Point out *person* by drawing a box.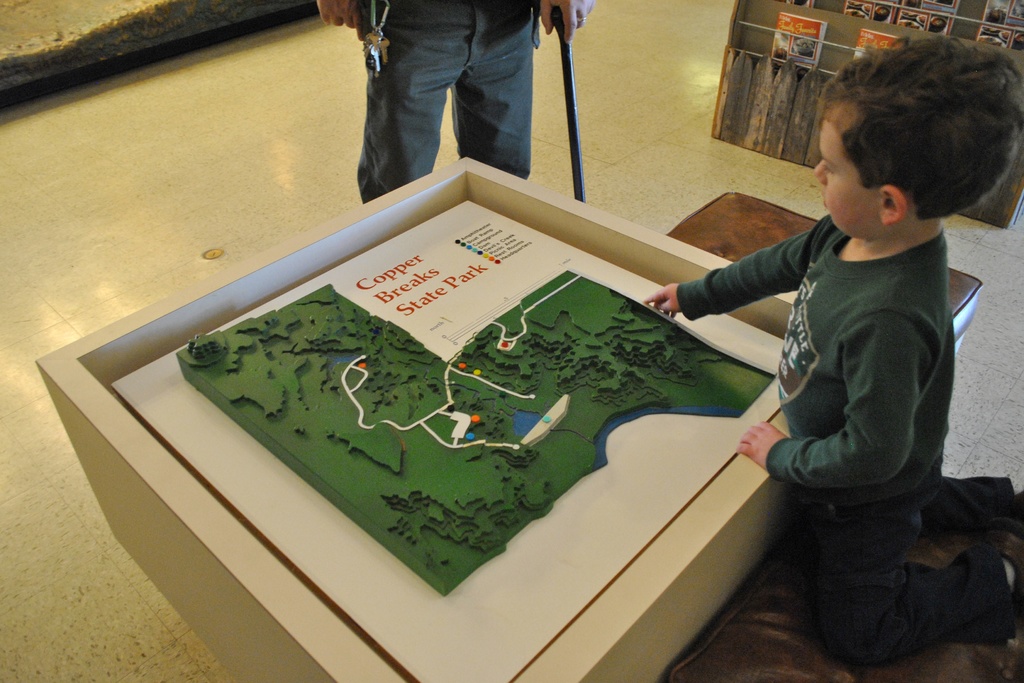
bbox(741, 81, 994, 676).
